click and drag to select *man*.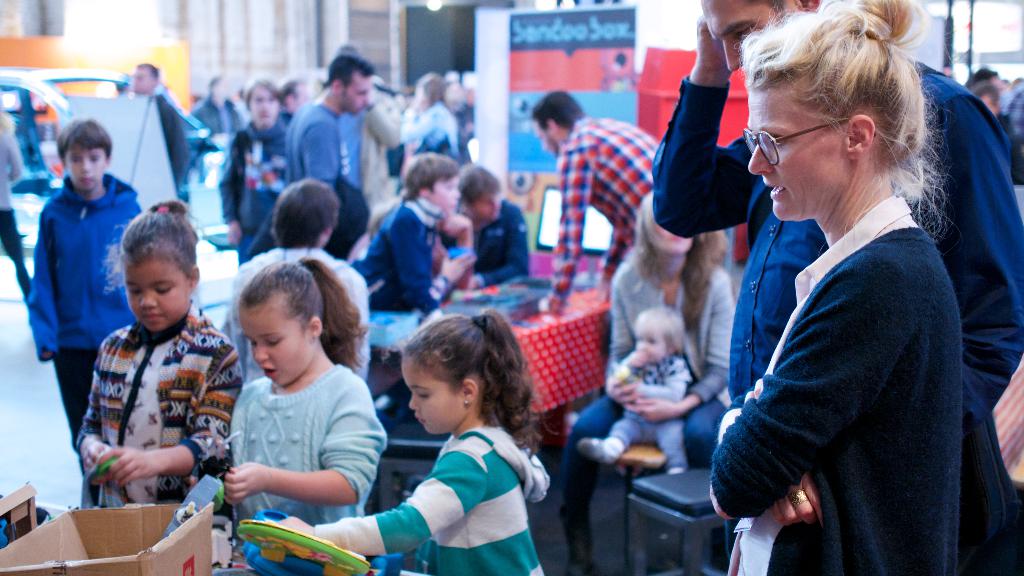
Selection: 122 56 200 207.
